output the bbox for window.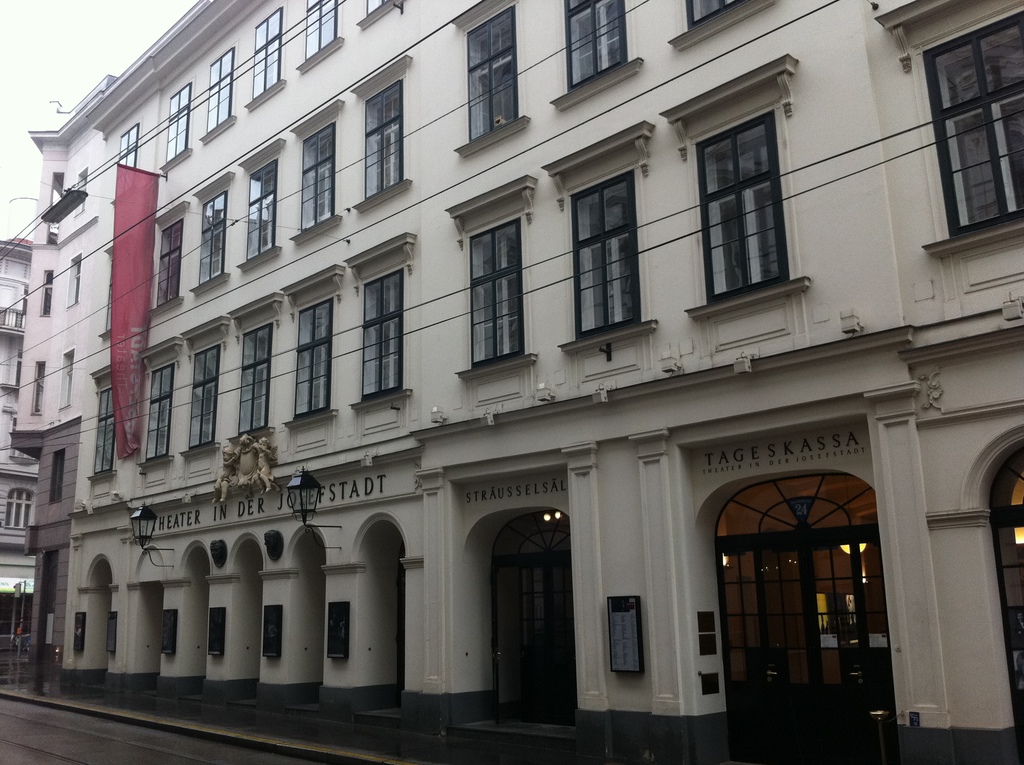
200:44:236:145.
